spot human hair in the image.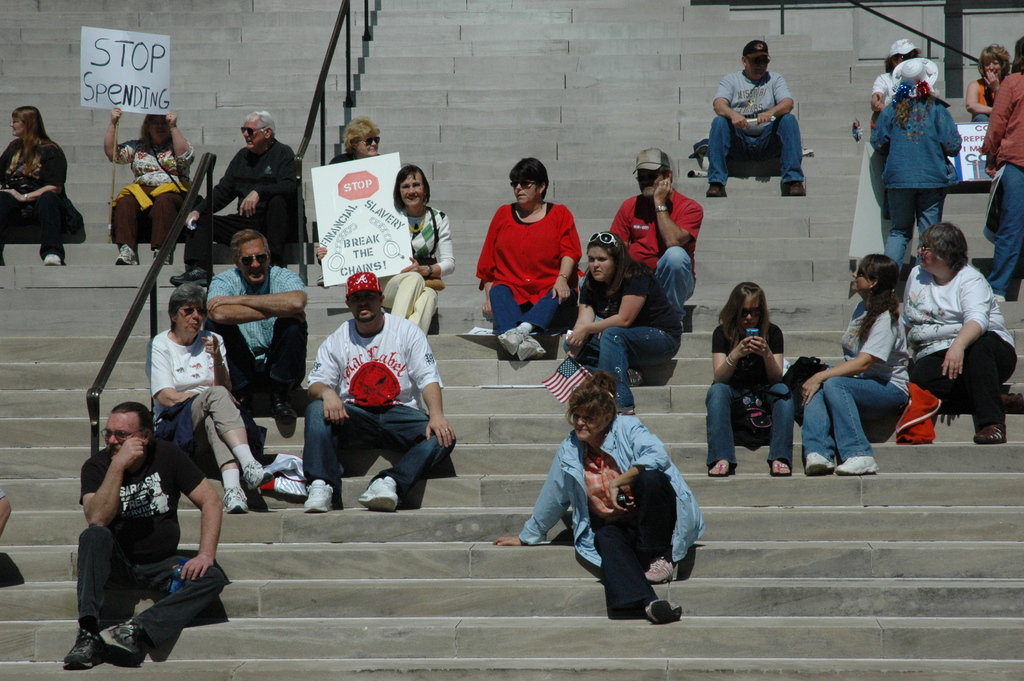
human hair found at (x1=716, y1=281, x2=768, y2=345).
